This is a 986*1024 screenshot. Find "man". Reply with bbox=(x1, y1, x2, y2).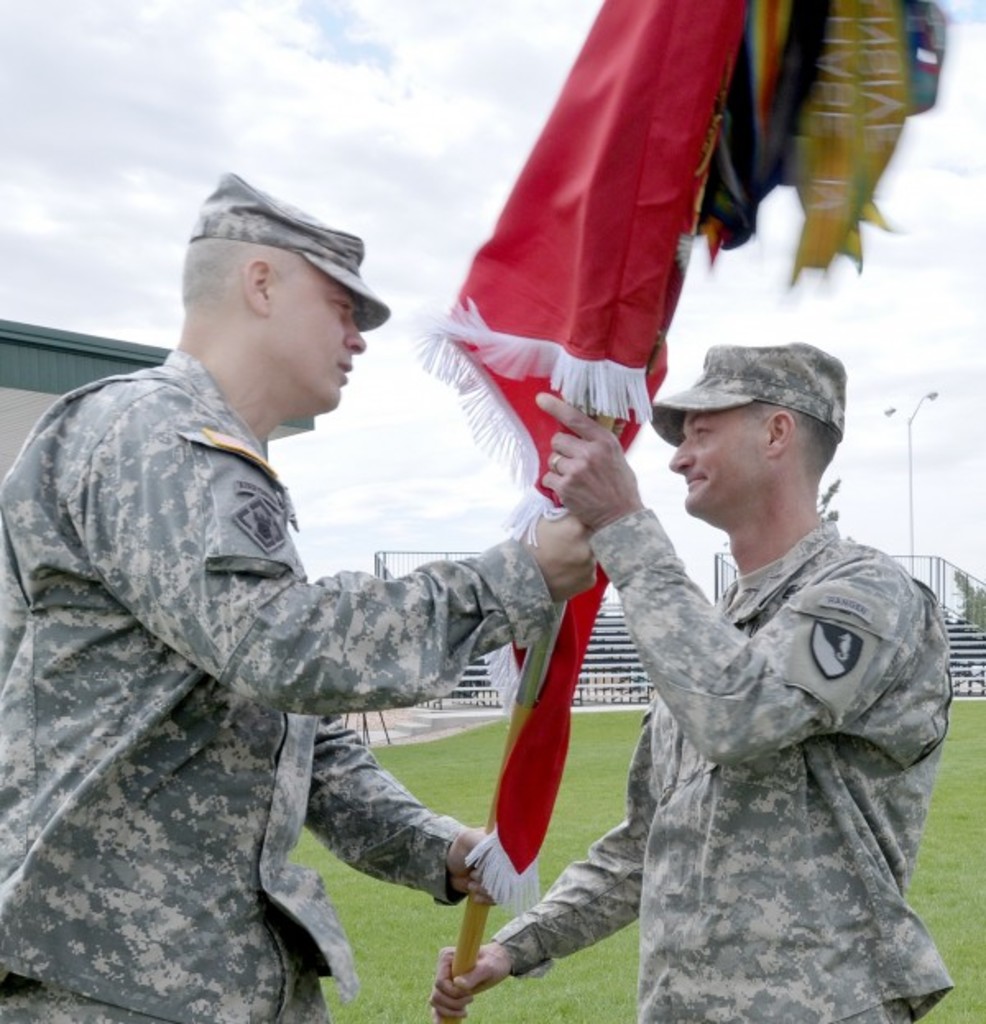
bbox=(524, 281, 940, 1006).
